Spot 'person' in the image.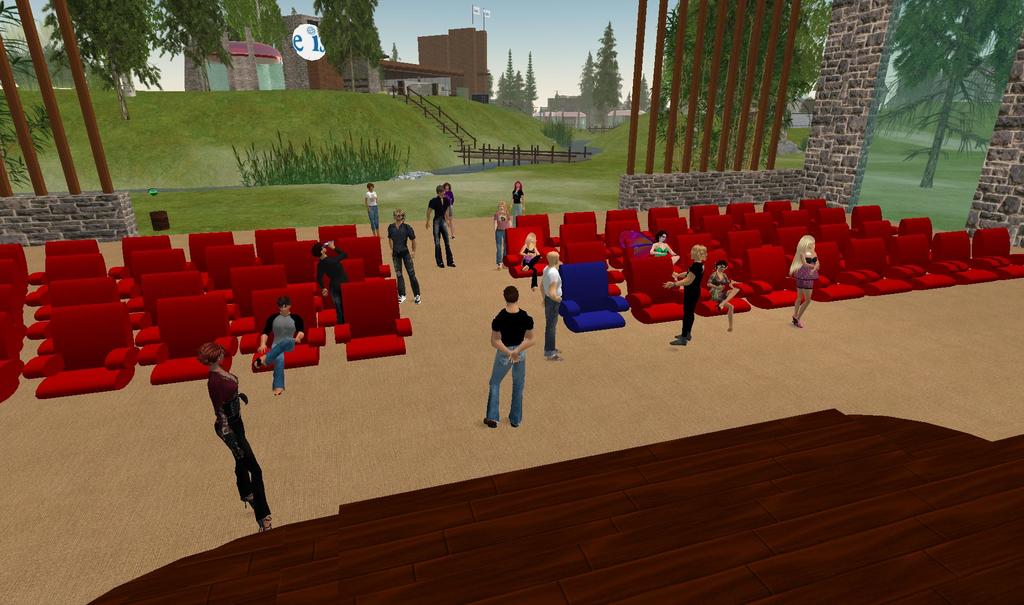
'person' found at box(442, 180, 457, 239).
